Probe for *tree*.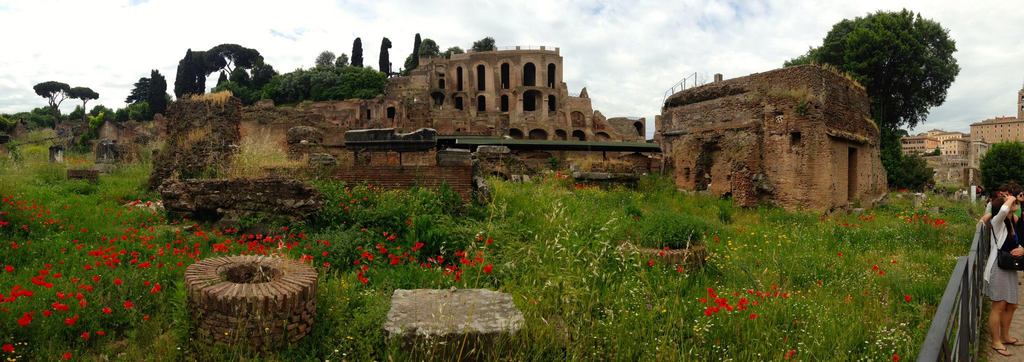
Probe result: [262, 49, 381, 108].
